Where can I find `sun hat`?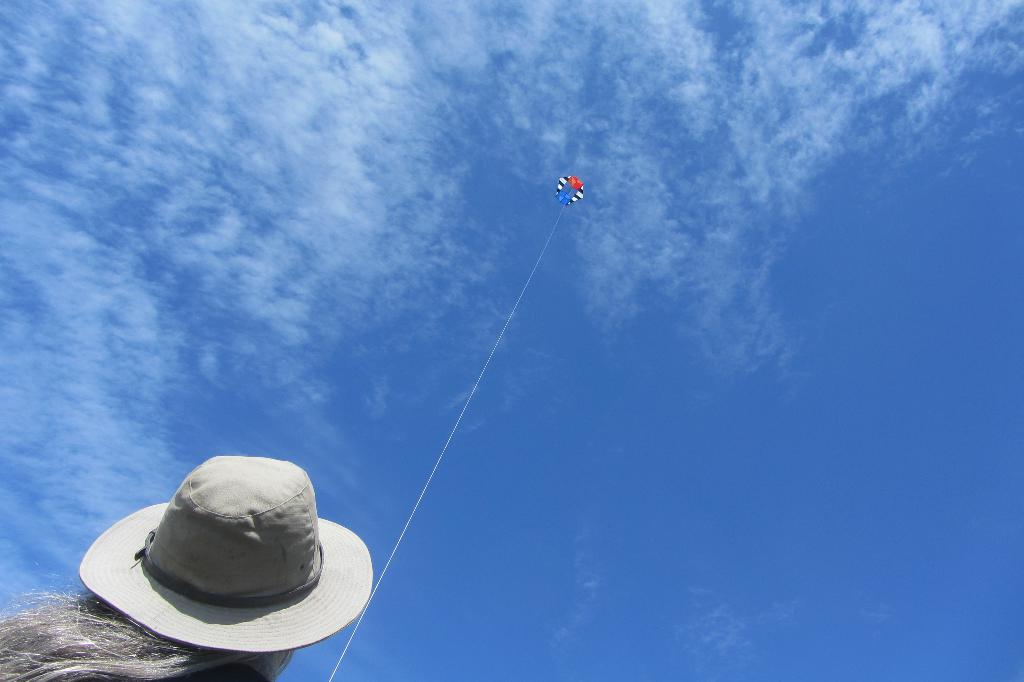
You can find it at <bbox>76, 458, 373, 656</bbox>.
